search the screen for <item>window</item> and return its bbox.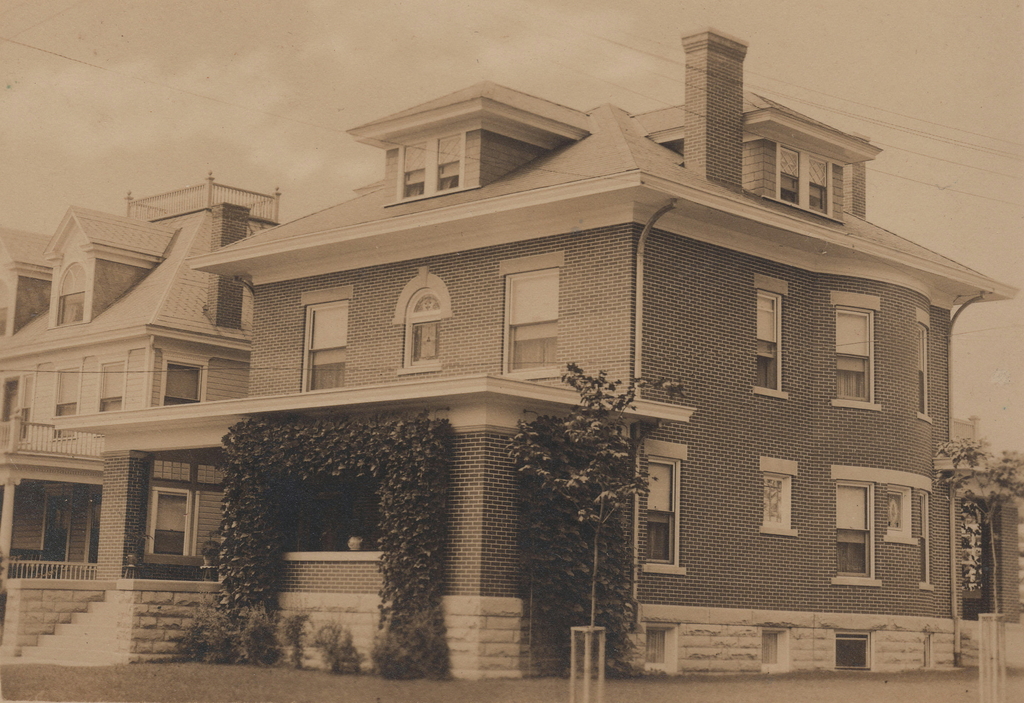
Found: <bbox>808, 155, 834, 216</bbox>.
